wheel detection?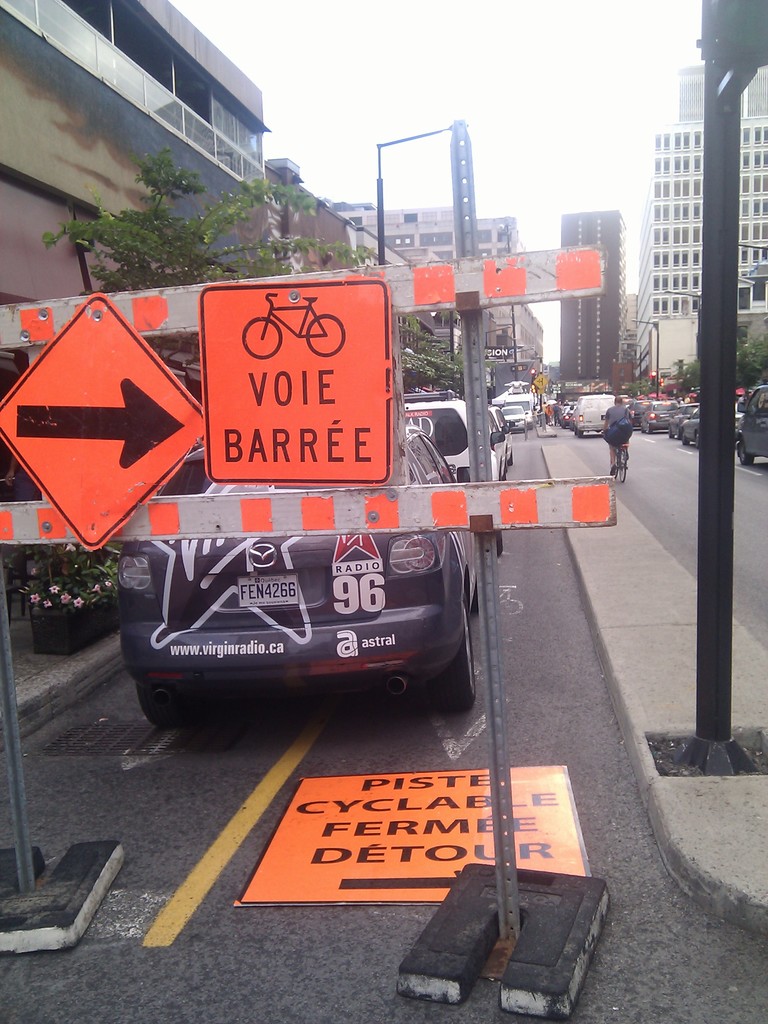
[left=646, top=422, right=656, bottom=435]
